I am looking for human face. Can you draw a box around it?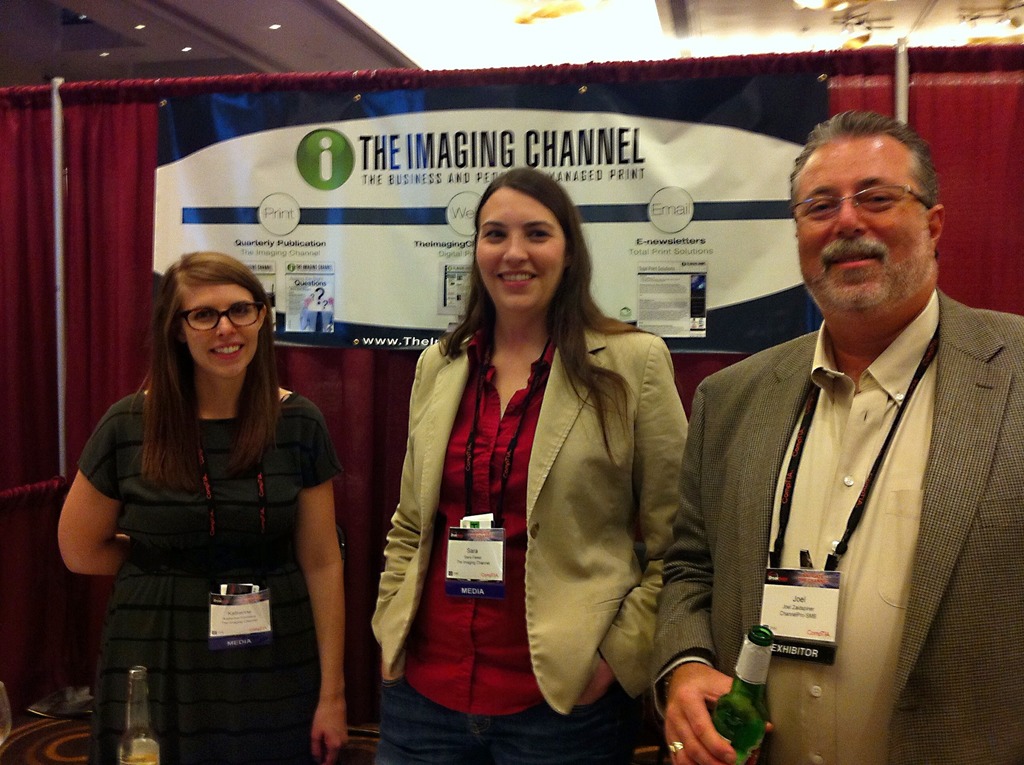
Sure, the bounding box is (798,124,929,307).
